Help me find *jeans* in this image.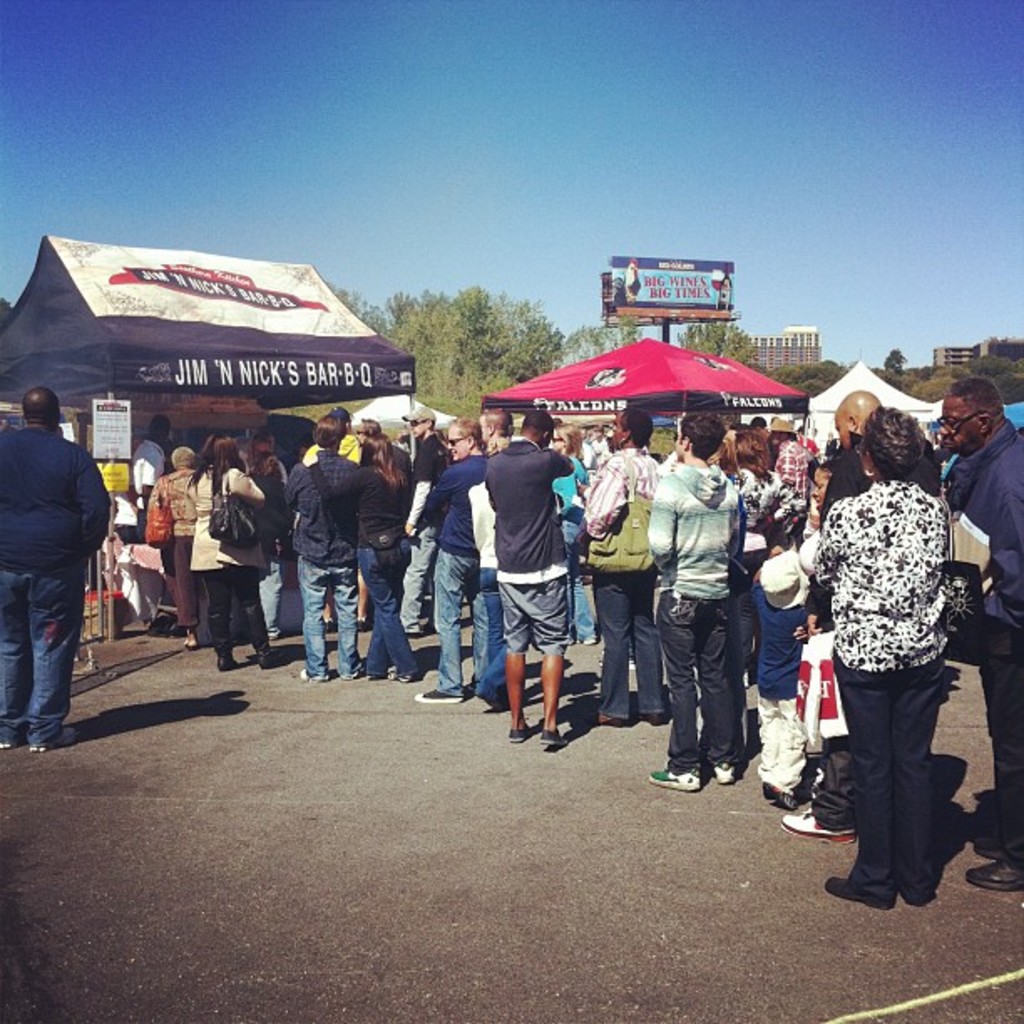
Found it: Rect(410, 547, 494, 691).
